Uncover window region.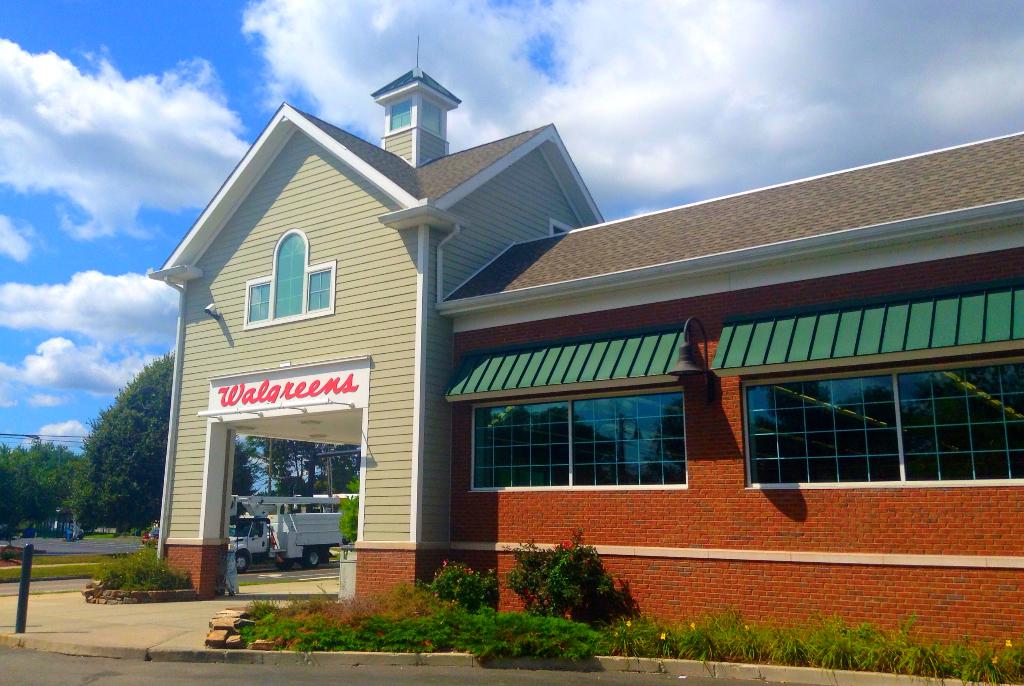
Uncovered: [left=242, top=229, right=336, bottom=330].
